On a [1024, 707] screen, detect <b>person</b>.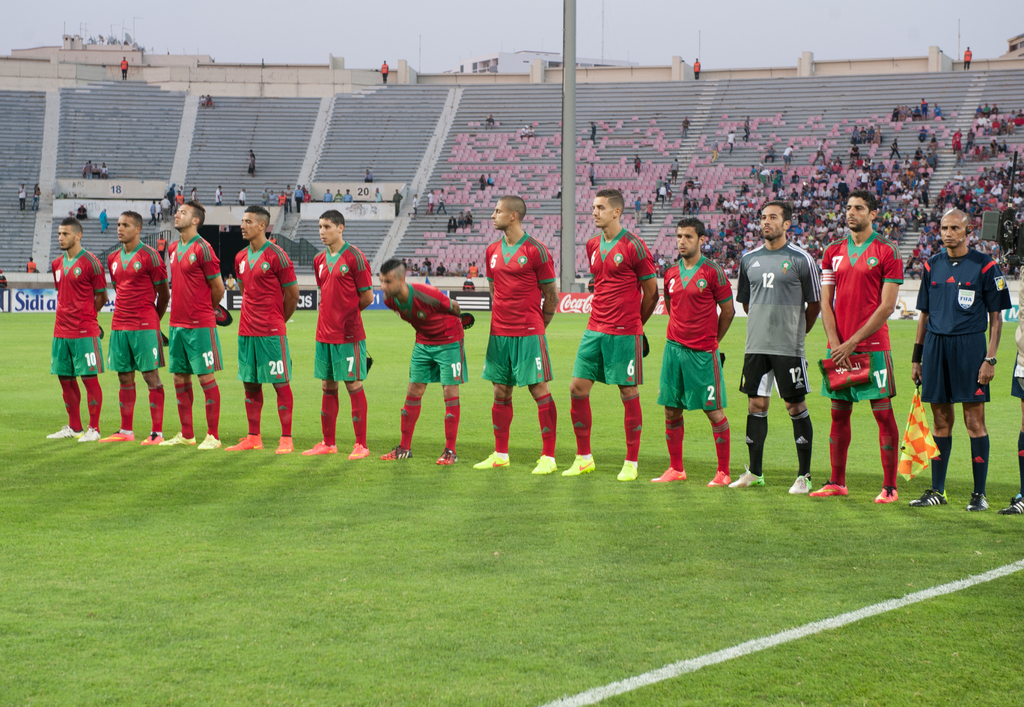
437 187 444 212.
